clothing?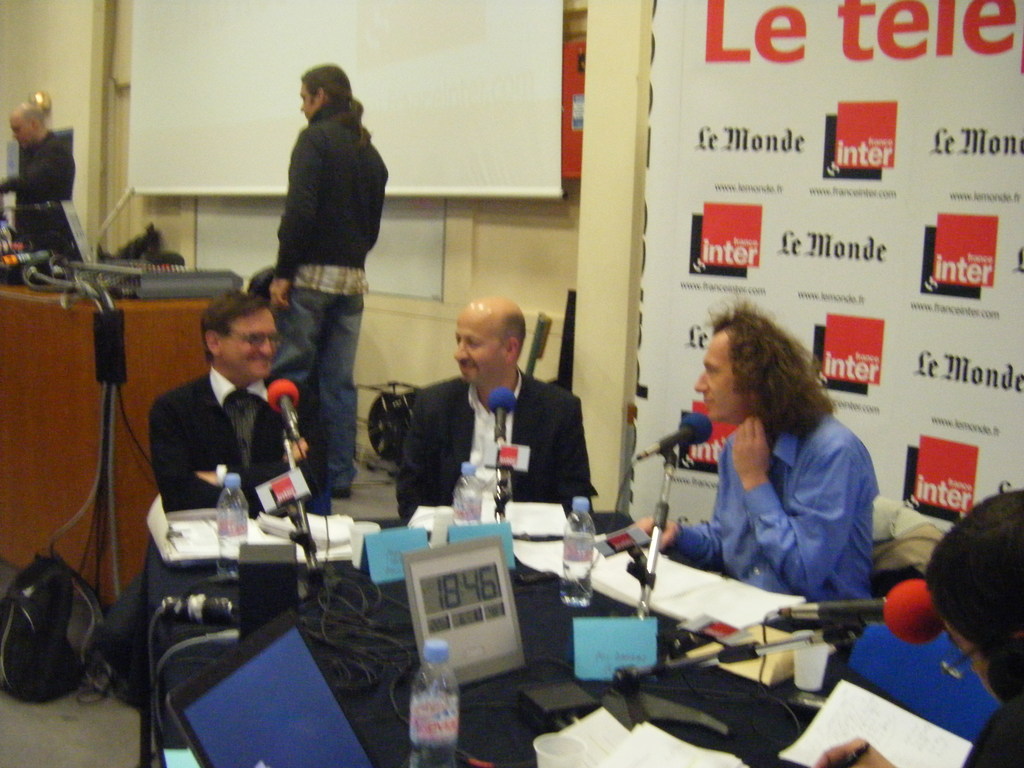
144, 368, 314, 514
